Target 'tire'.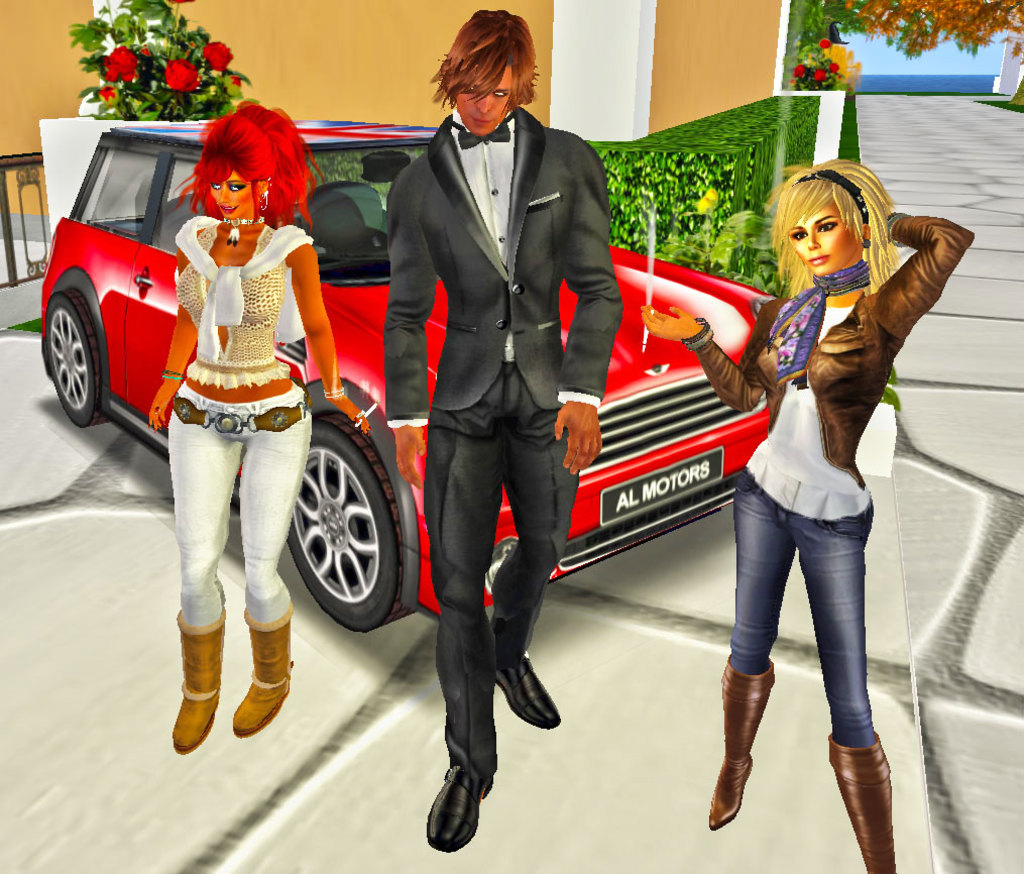
Target region: select_region(45, 289, 109, 424).
